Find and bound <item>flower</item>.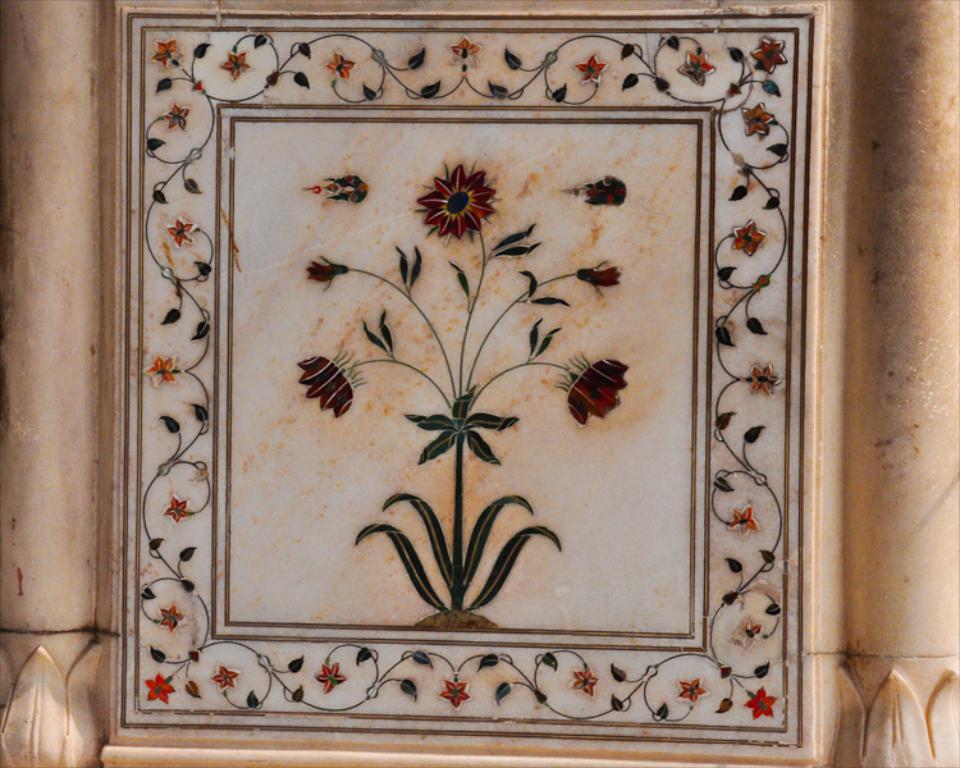
Bound: Rect(221, 47, 253, 86).
